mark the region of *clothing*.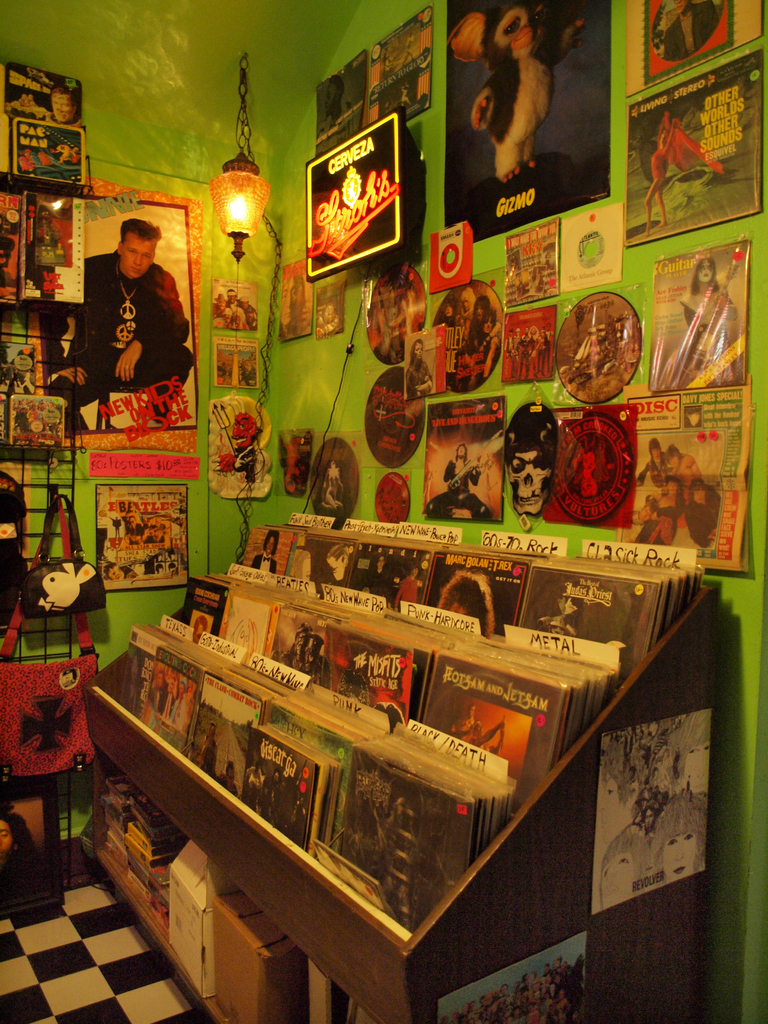
Region: (left=86, top=224, right=182, bottom=410).
